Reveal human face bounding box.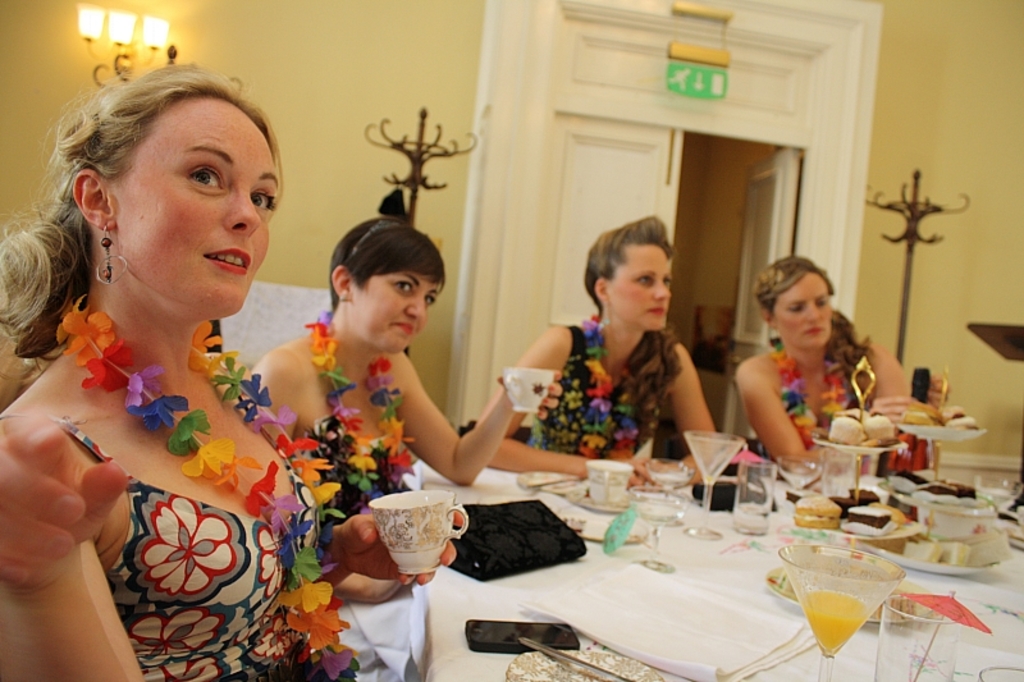
Revealed: 353/267/439/354.
